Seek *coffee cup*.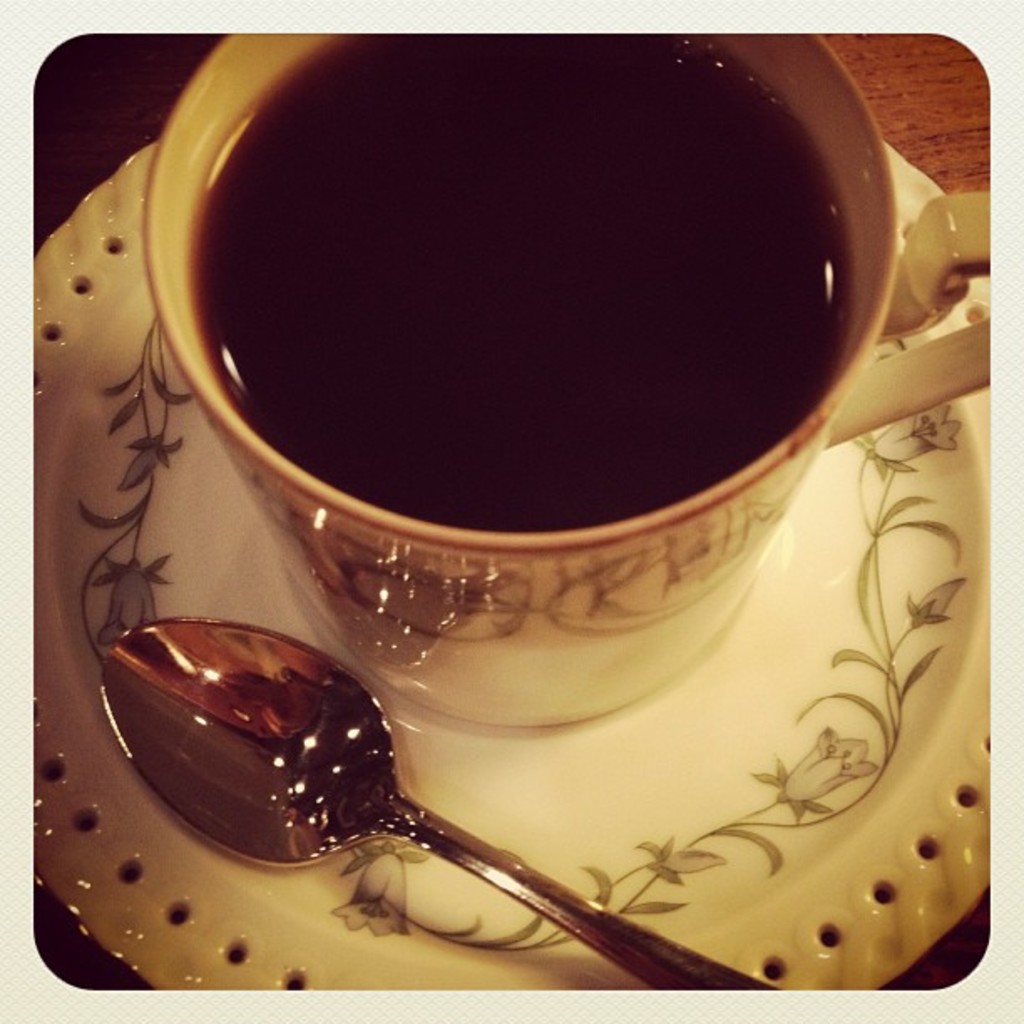
x1=141 y1=28 x2=991 y2=731.
